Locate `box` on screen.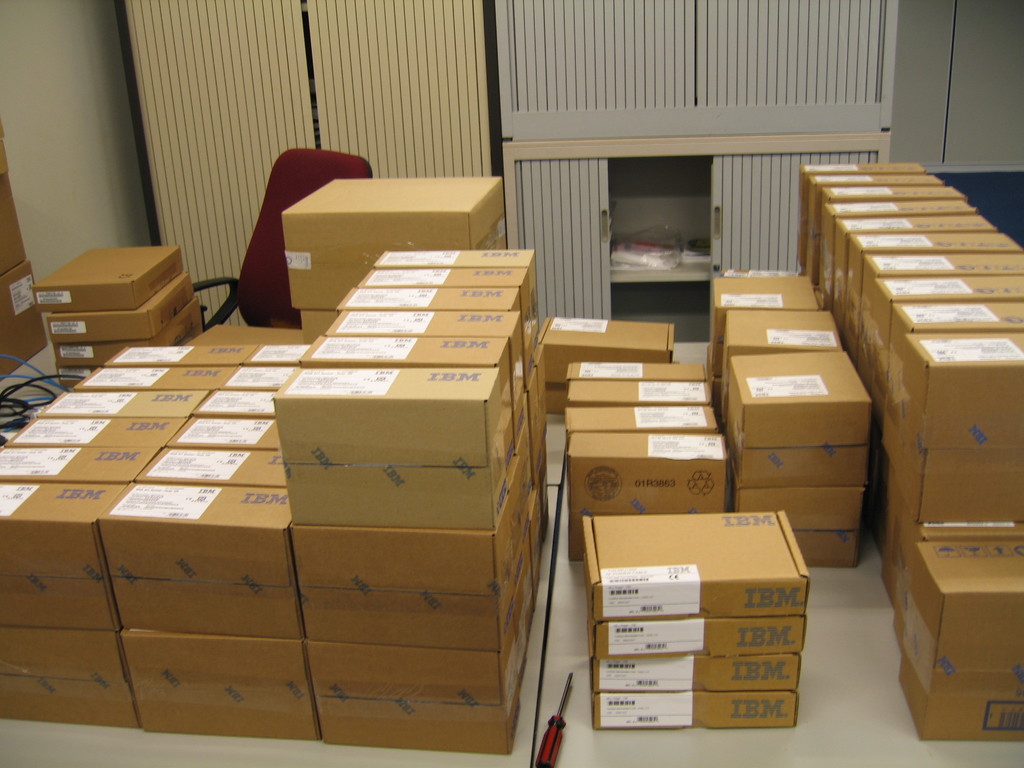
On screen at bbox=(718, 308, 858, 420).
